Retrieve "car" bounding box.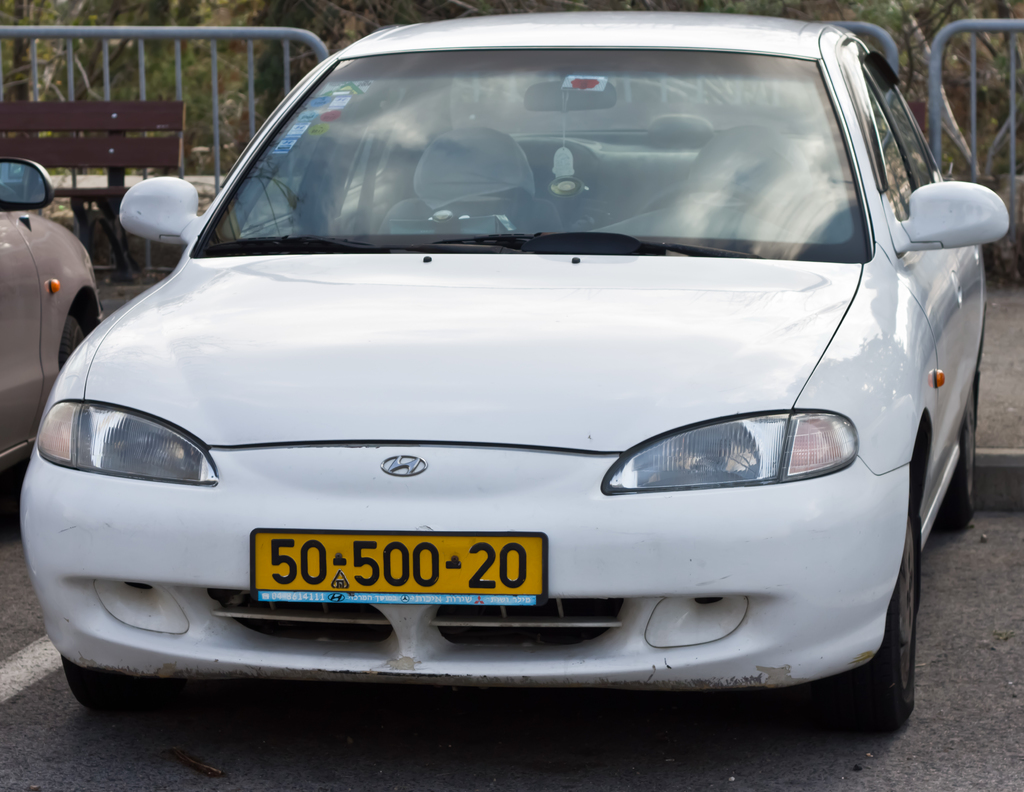
Bounding box: <region>22, 18, 1006, 747</region>.
